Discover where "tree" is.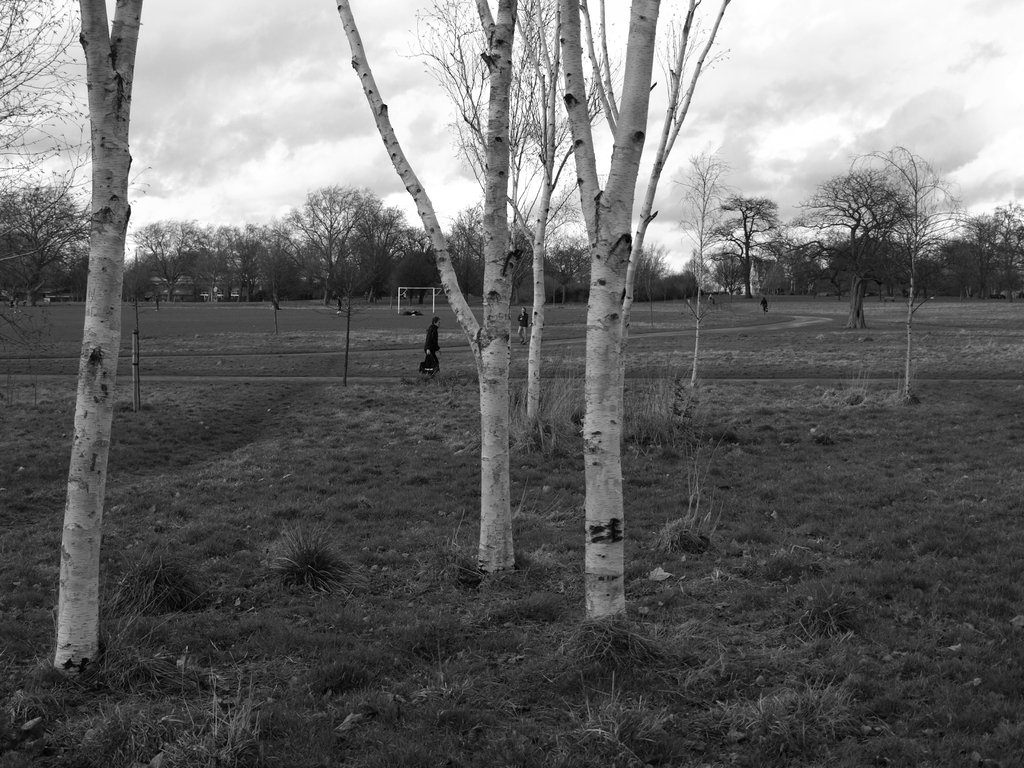
Discovered at [left=552, top=1, right=668, bottom=632].
